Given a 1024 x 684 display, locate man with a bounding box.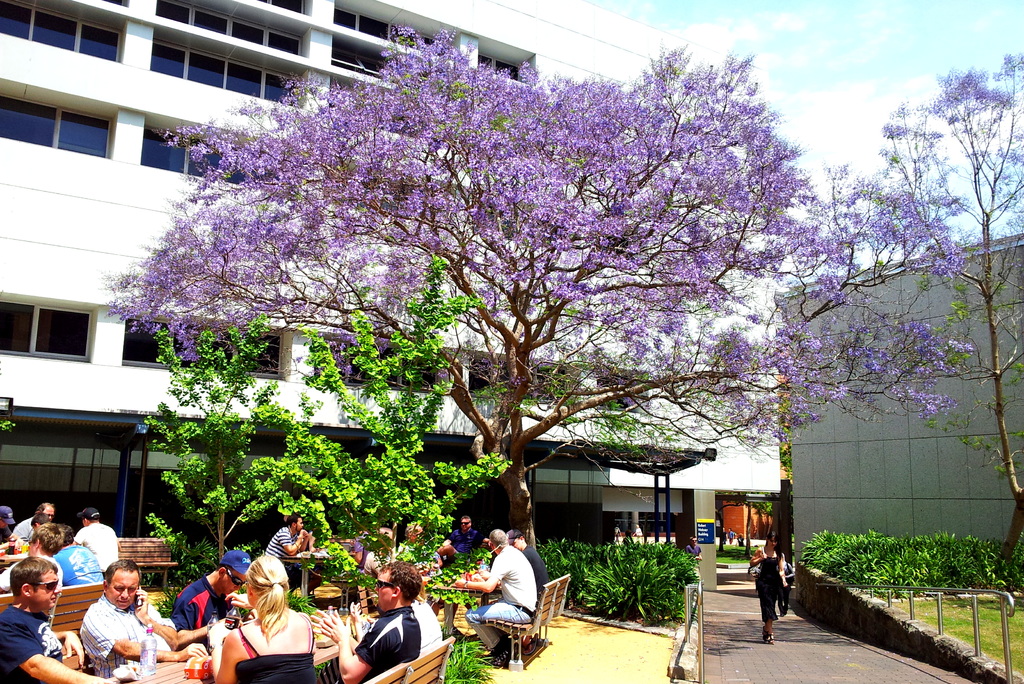
Located: 684 534 701 564.
